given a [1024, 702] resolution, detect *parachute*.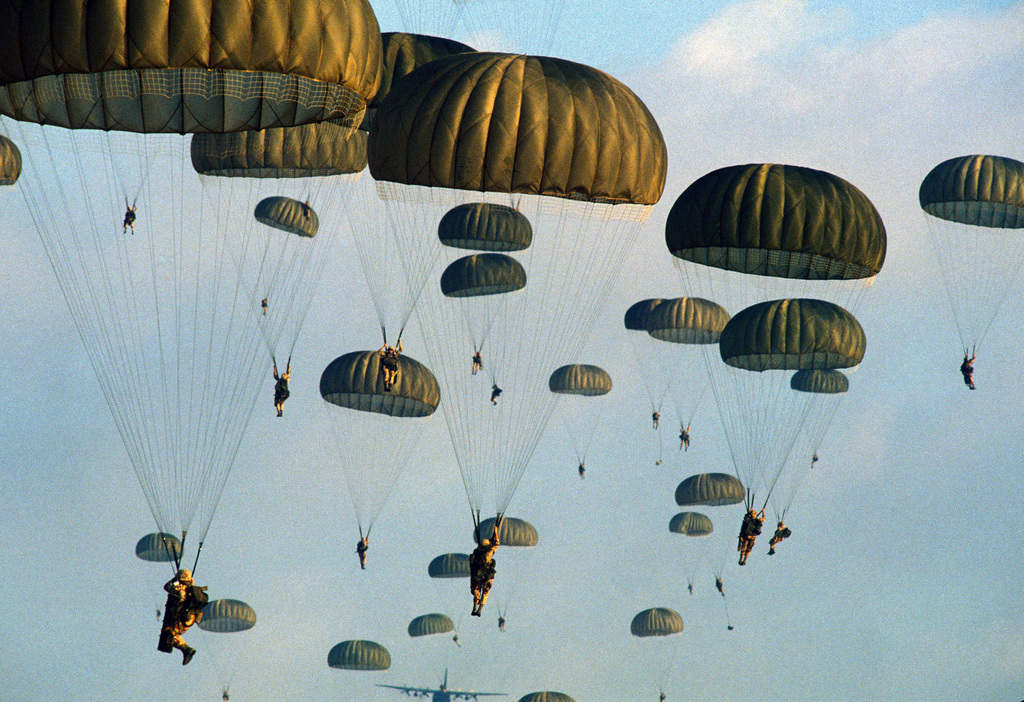
x1=396 y1=0 x2=467 y2=38.
